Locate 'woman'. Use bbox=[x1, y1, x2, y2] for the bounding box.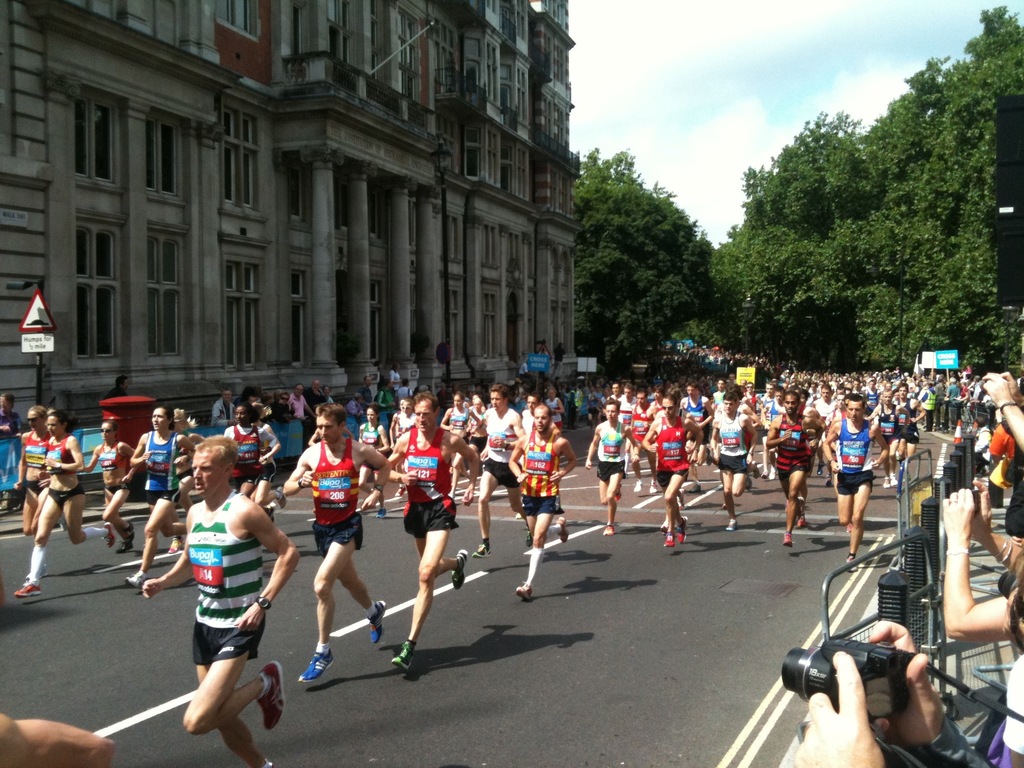
bbox=[470, 394, 479, 466].
